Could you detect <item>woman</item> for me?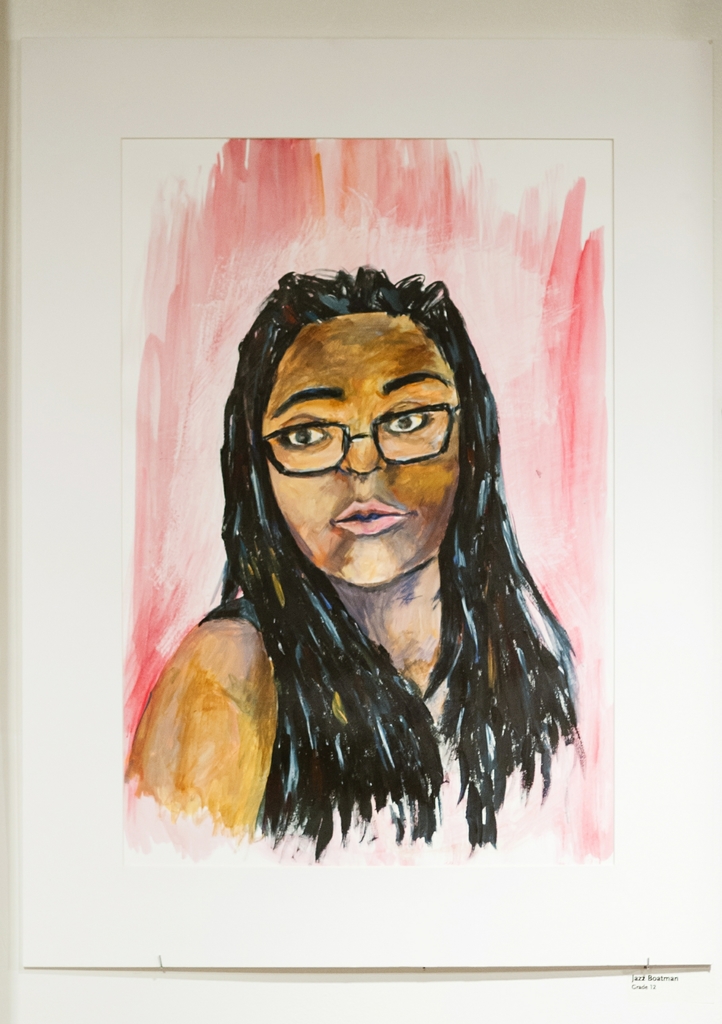
Detection result: box(111, 190, 607, 862).
